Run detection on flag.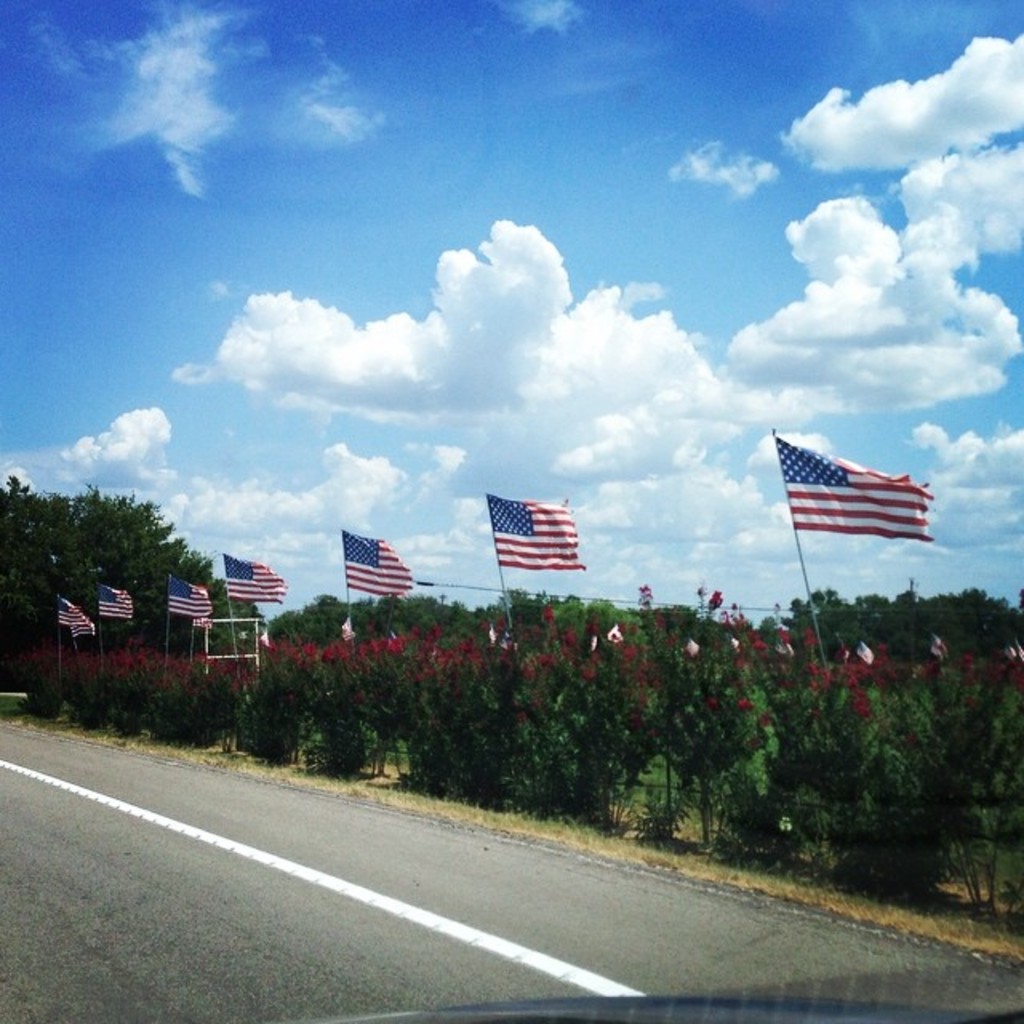
Result: [856,638,885,667].
